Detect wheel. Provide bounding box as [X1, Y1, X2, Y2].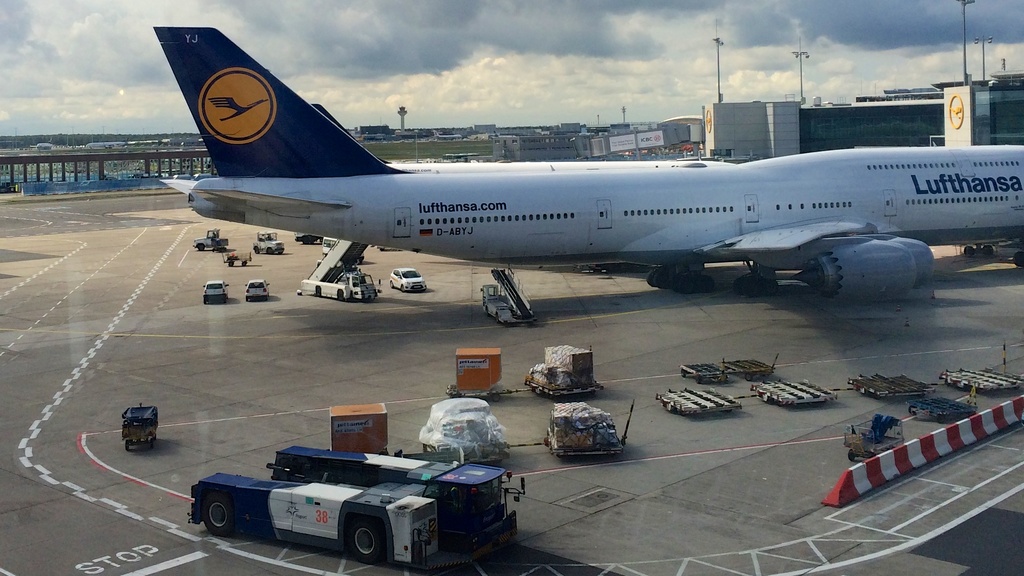
[846, 452, 856, 461].
